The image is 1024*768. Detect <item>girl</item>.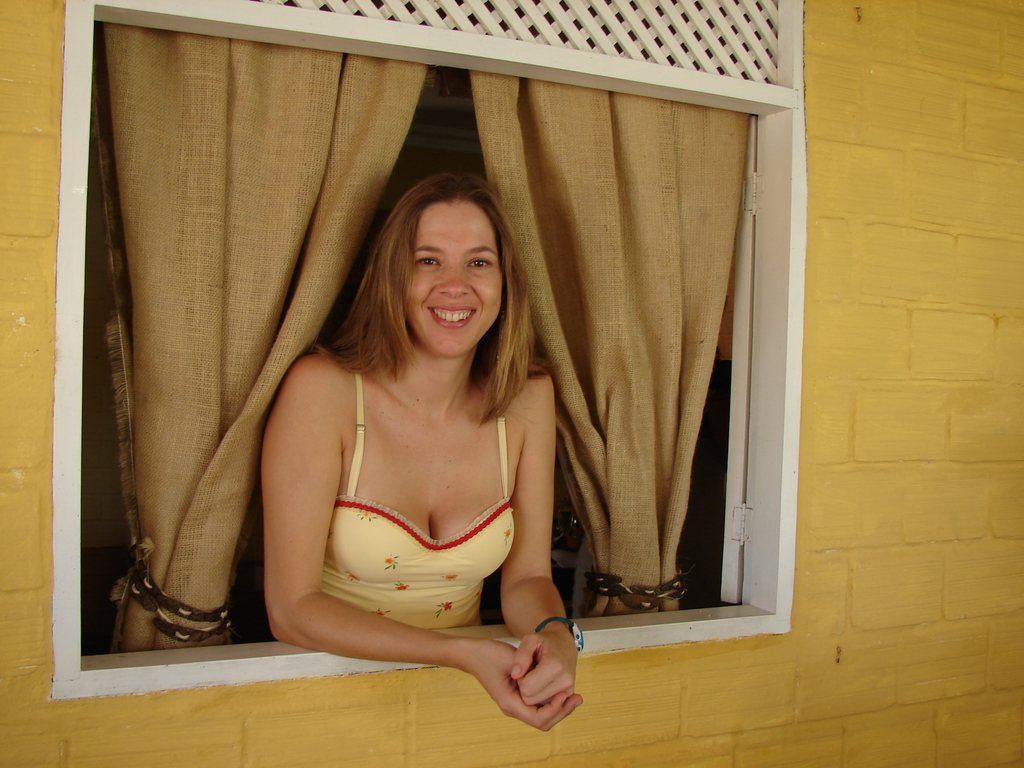
Detection: locate(259, 169, 589, 731).
